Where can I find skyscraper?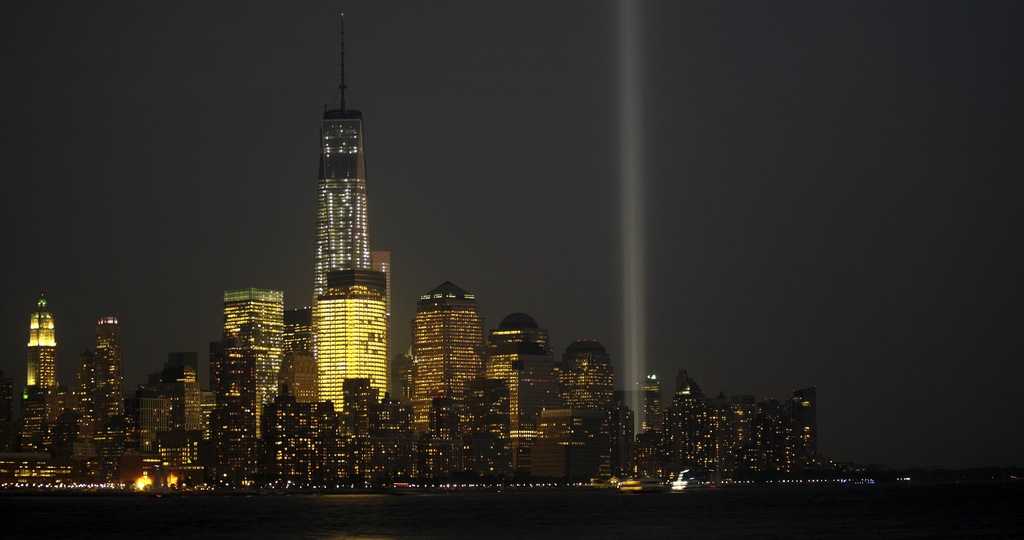
You can find it at bbox=(214, 283, 284, 497).
